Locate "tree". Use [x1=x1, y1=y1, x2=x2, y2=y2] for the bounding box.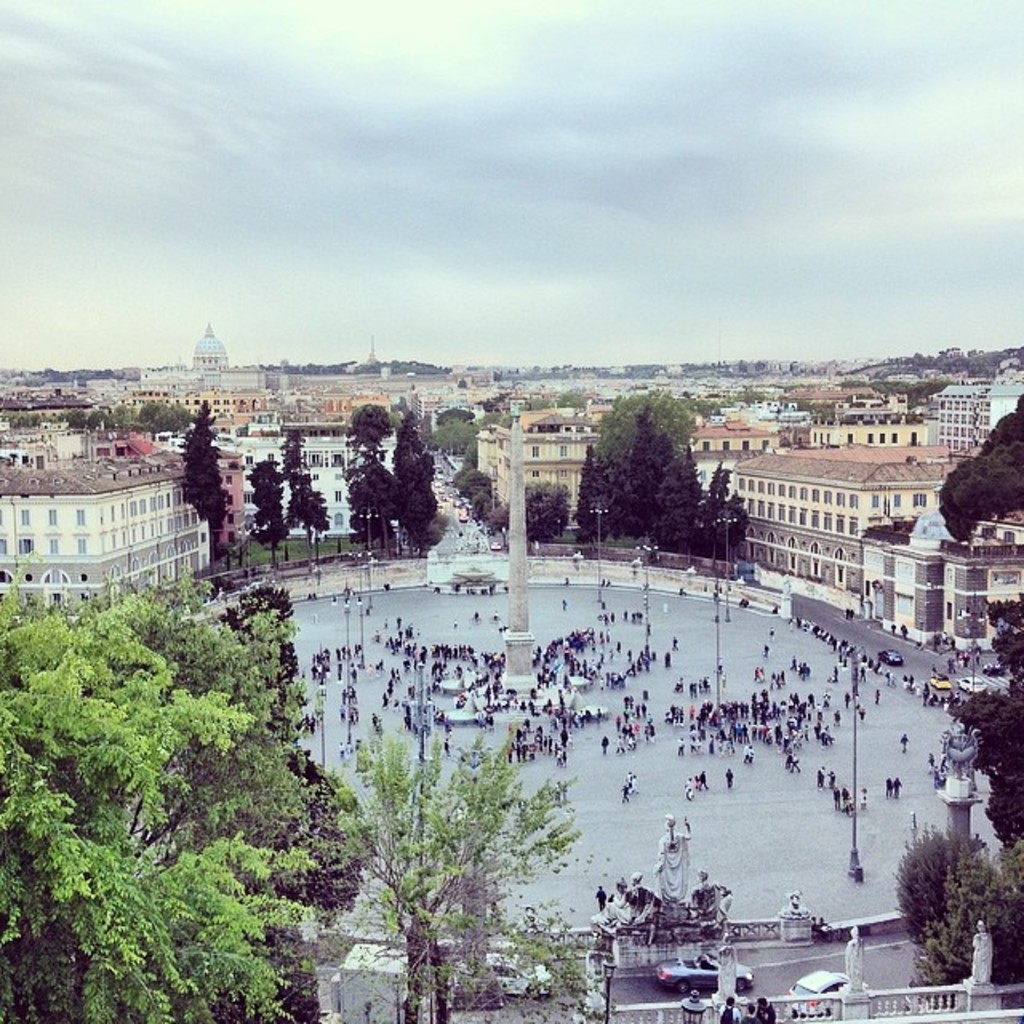
[x1=936, y1=387, x2=1022, y2=546].
